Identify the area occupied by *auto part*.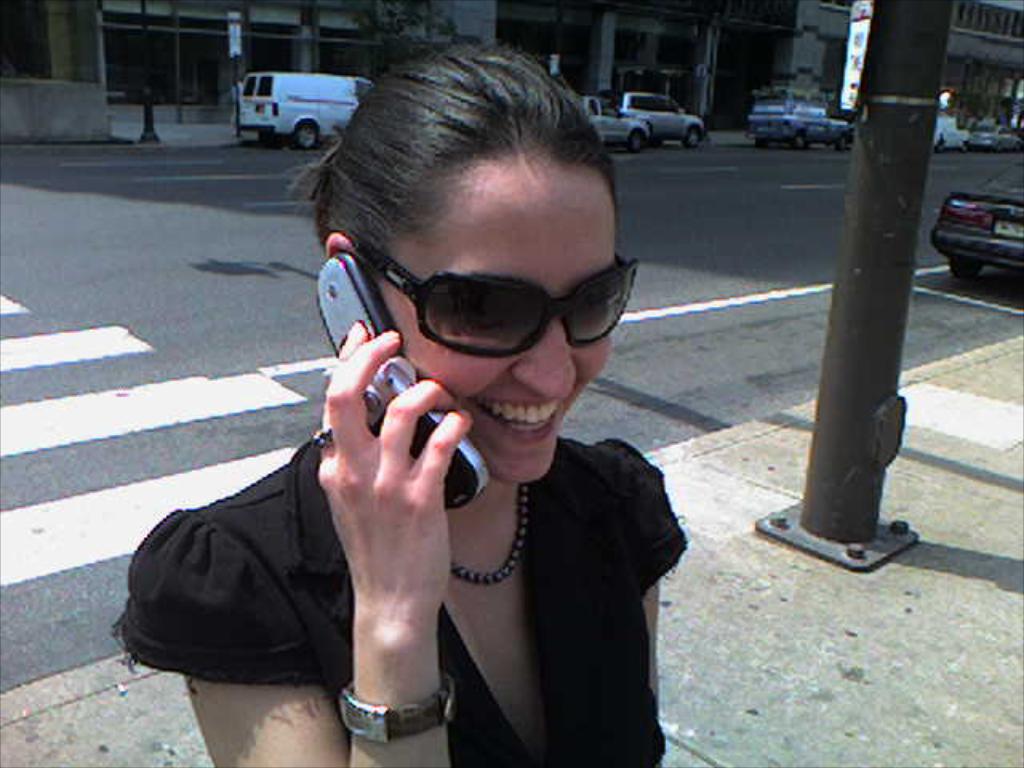
Area: bbox=[626, 90, 698, 136].
